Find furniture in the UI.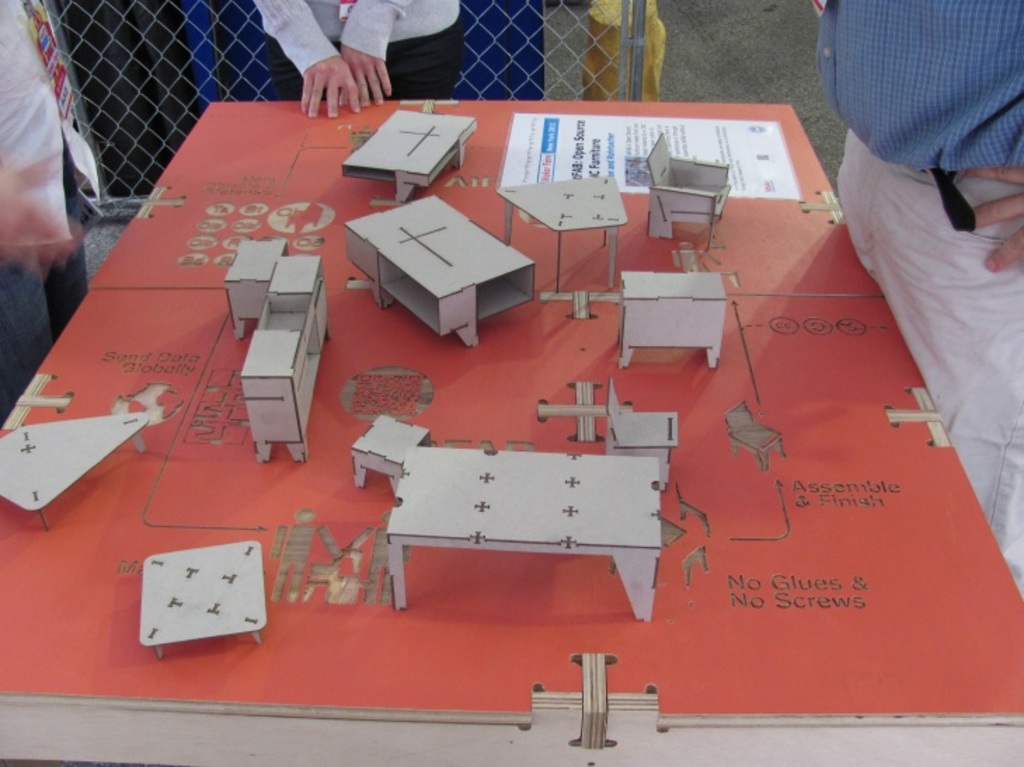
UI element at BBox(492, 170, 628, 292).
